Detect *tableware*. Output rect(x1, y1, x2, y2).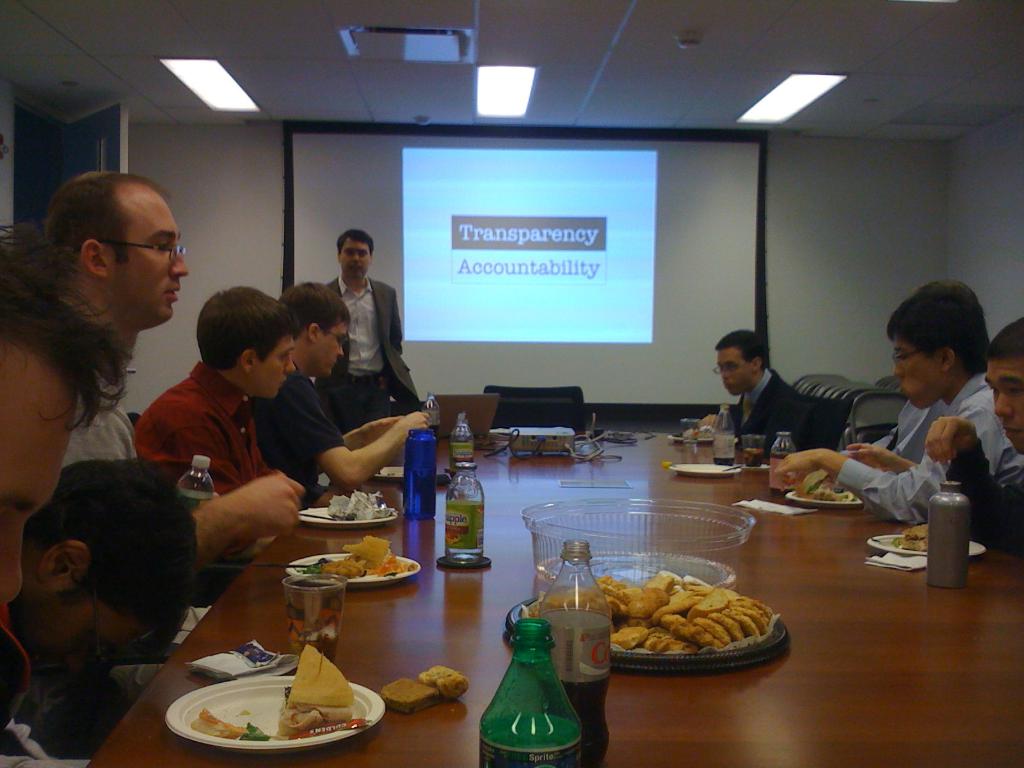
rect(863, 524, 997, 562).
